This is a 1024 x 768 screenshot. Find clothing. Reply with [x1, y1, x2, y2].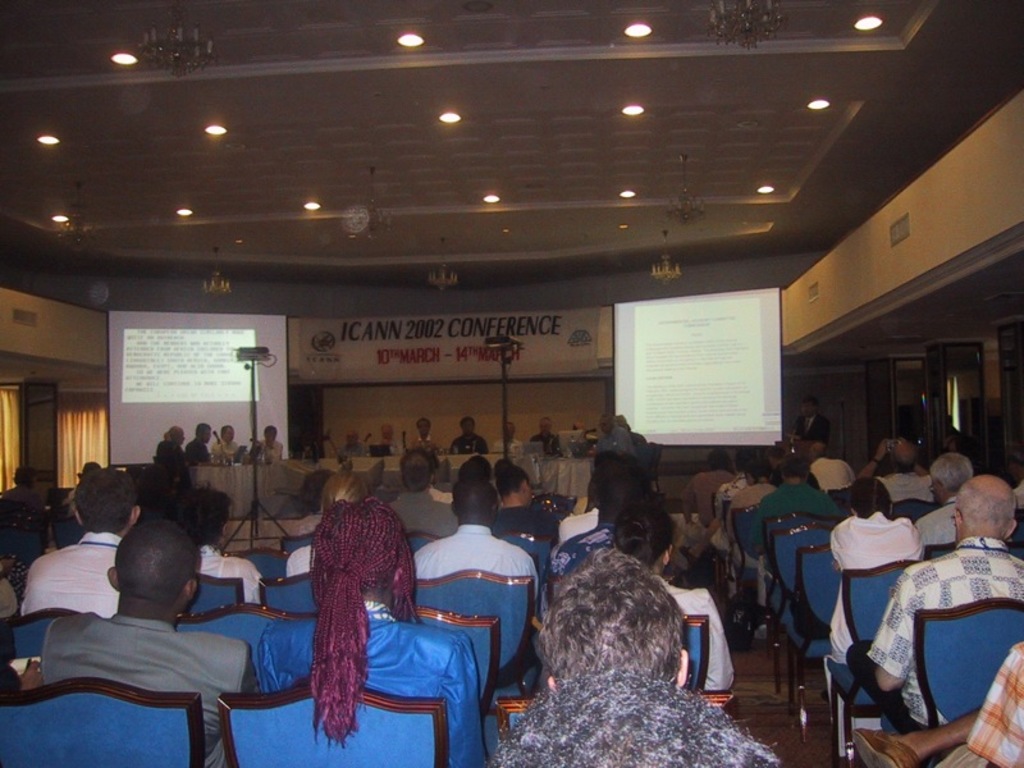
[387, 489, 456, 540].
